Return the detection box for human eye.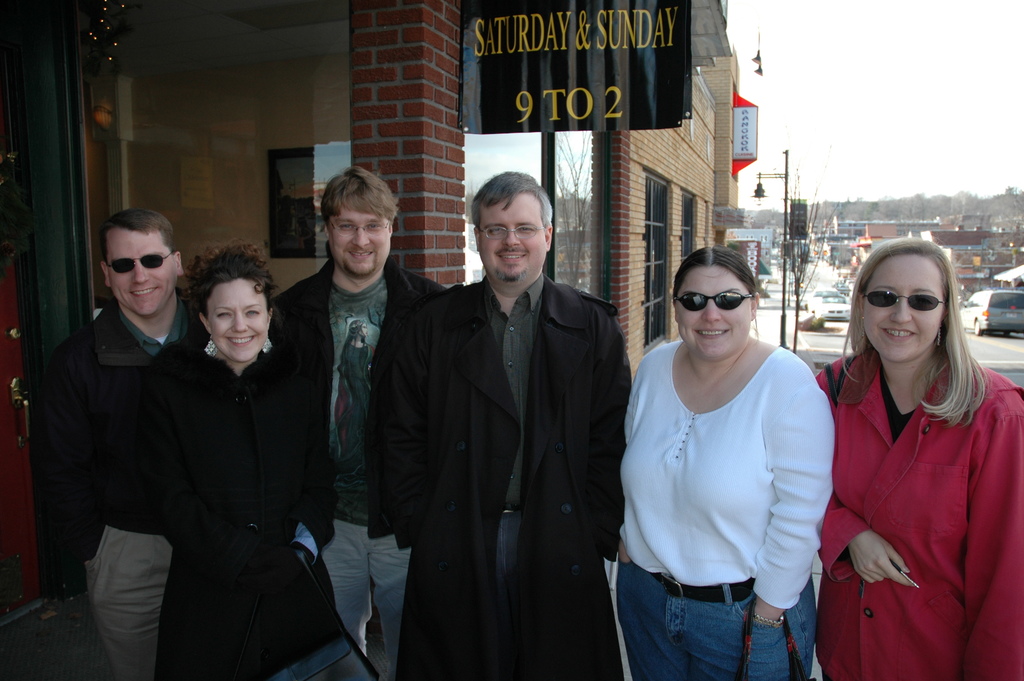
[x1=340, y1=221, x2=351, y2=230].
